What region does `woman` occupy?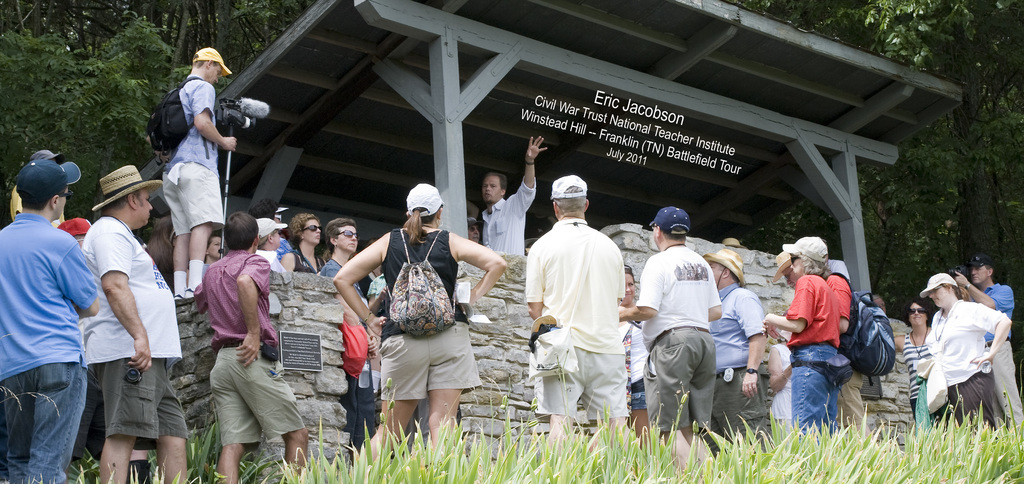
<box>753,231,841,442</box>.
